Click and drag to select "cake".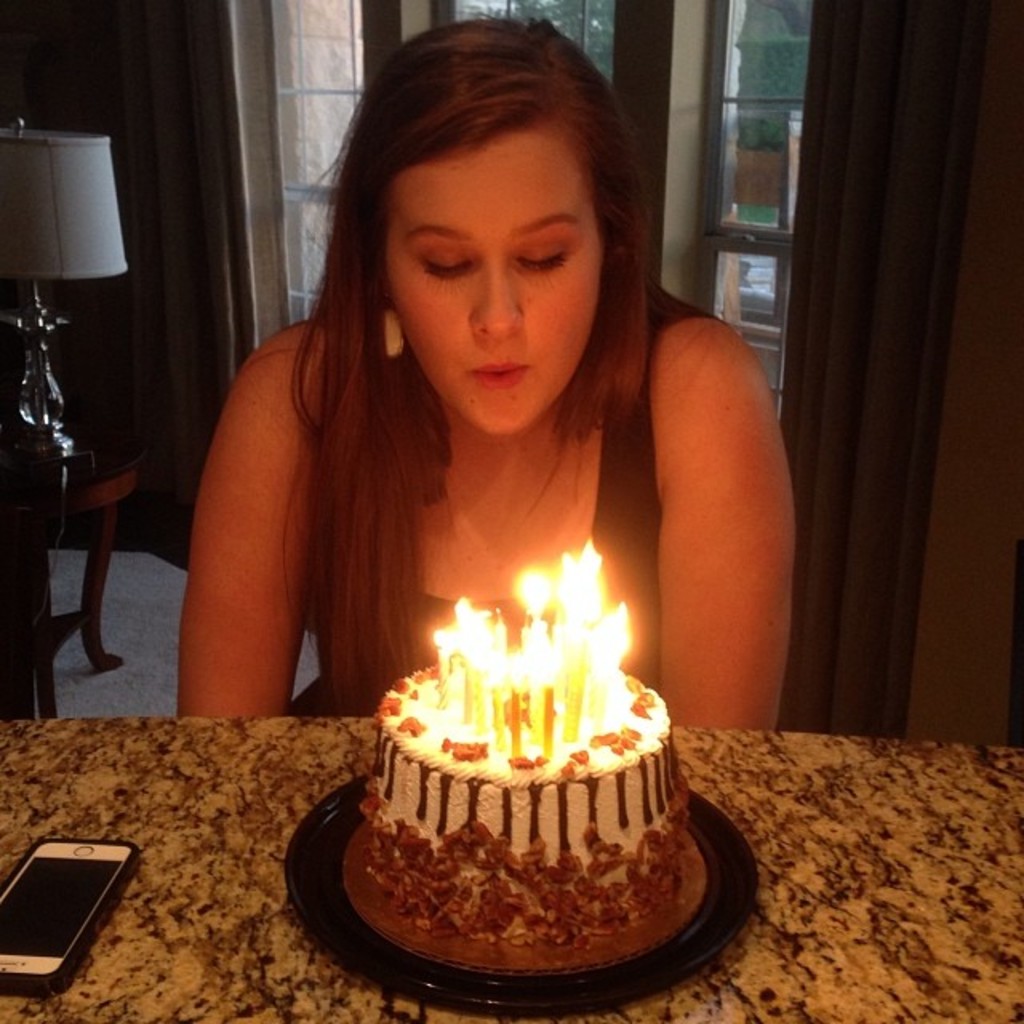
Selection: box=[342, 667, 690, 968].
